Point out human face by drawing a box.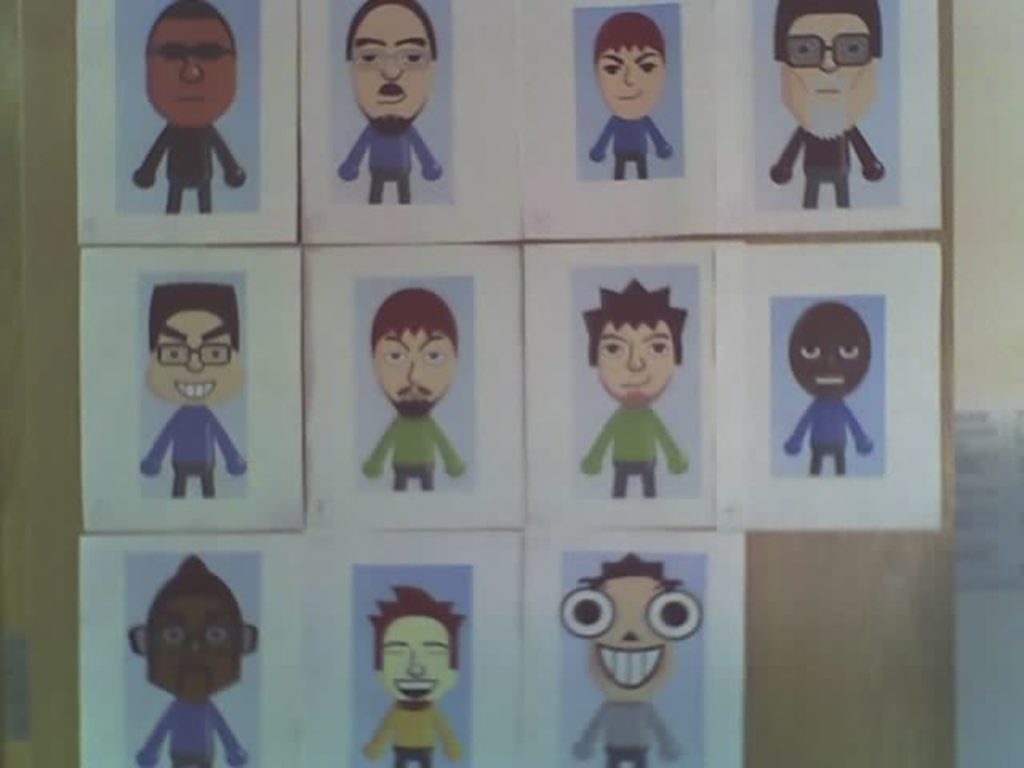
(790, 302, 870, 408).
